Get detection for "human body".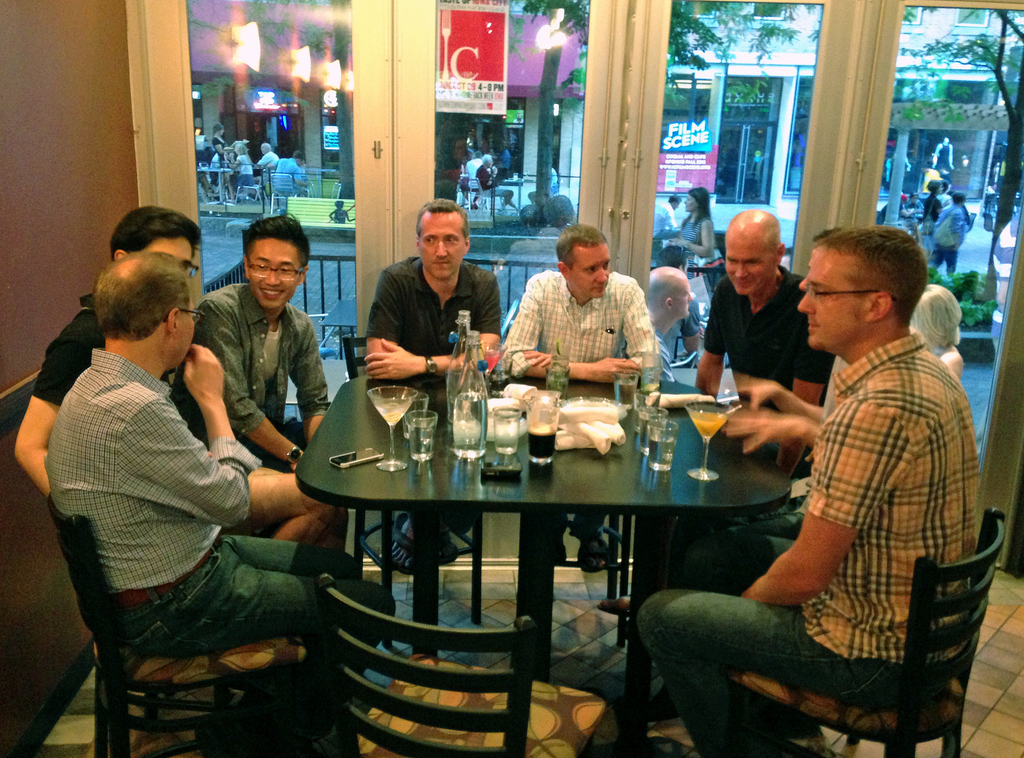
Detection: [929, 138, 957, 178].
